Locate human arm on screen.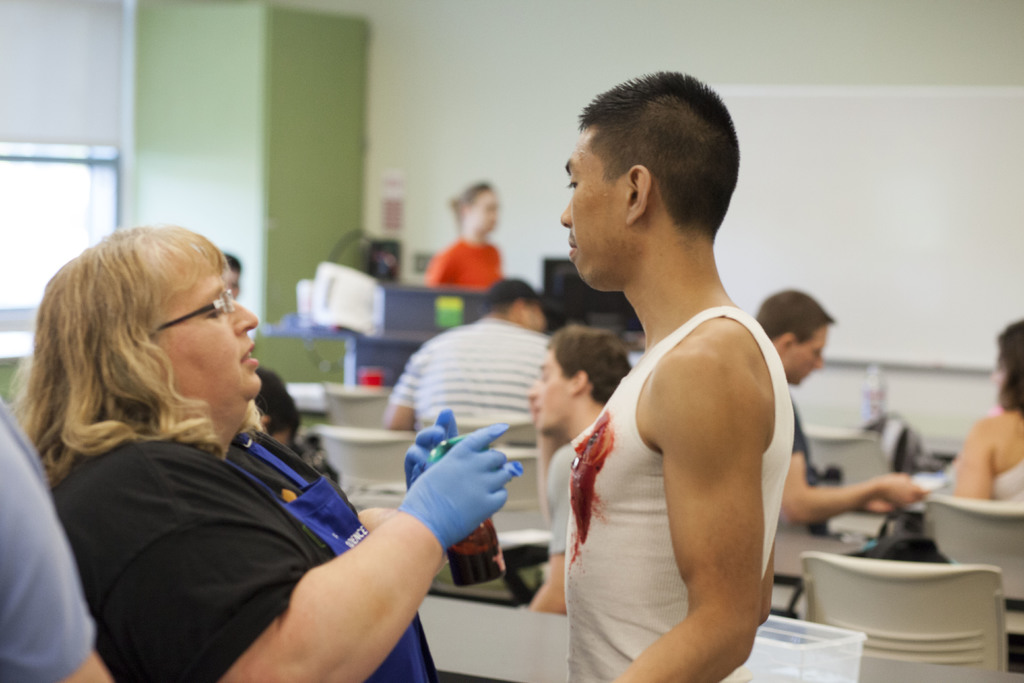
On screen at 182:444:506:664.
